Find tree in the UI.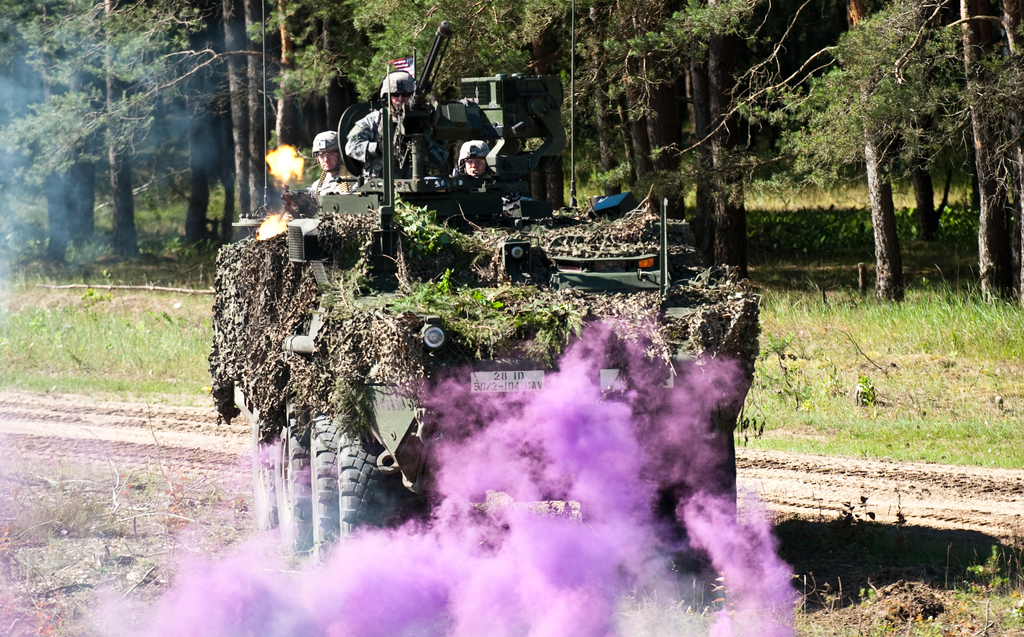
UI element at box(195, 0, 358, 235).
